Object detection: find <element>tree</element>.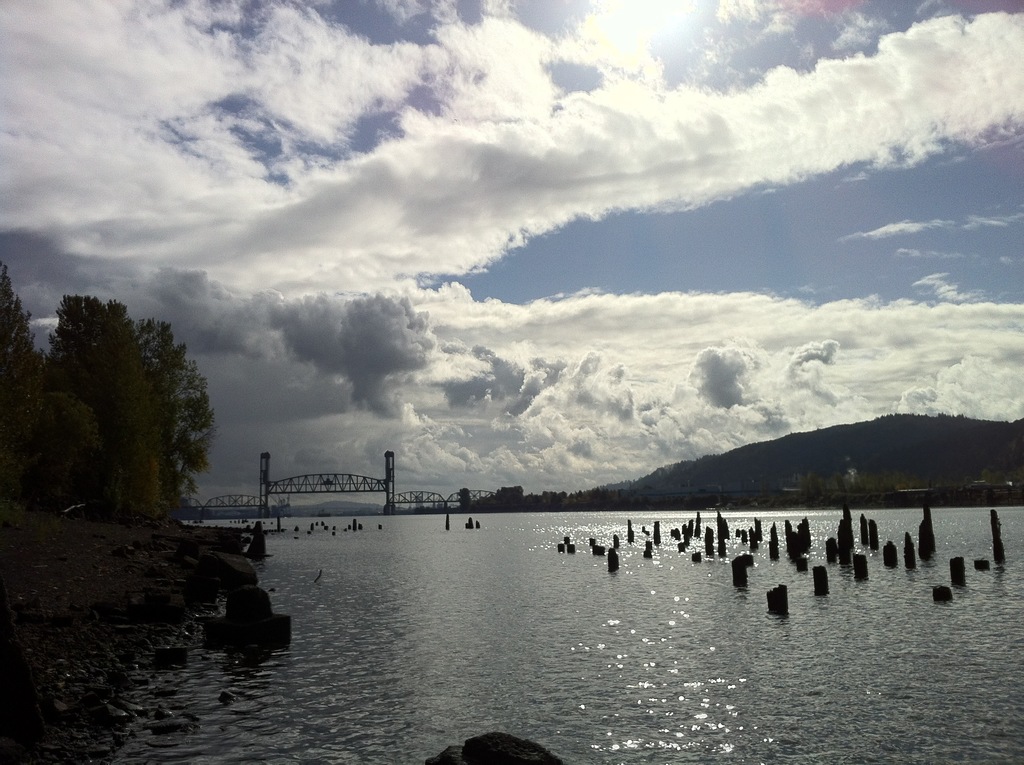
BBox(42, 289, 218, 545).
